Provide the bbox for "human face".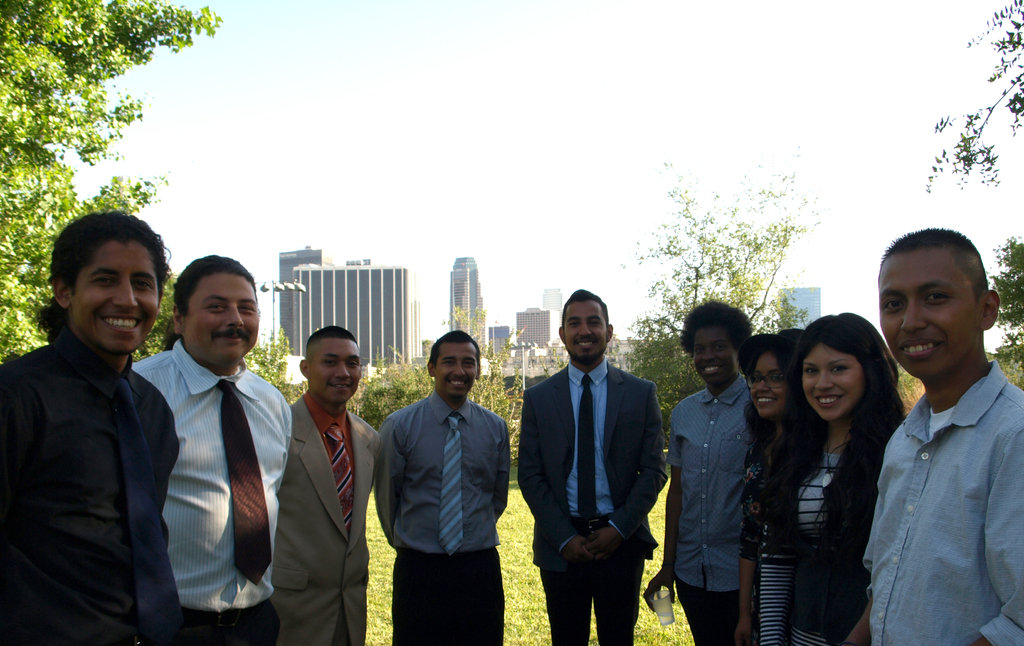
box(877, 251, 983, 382).
